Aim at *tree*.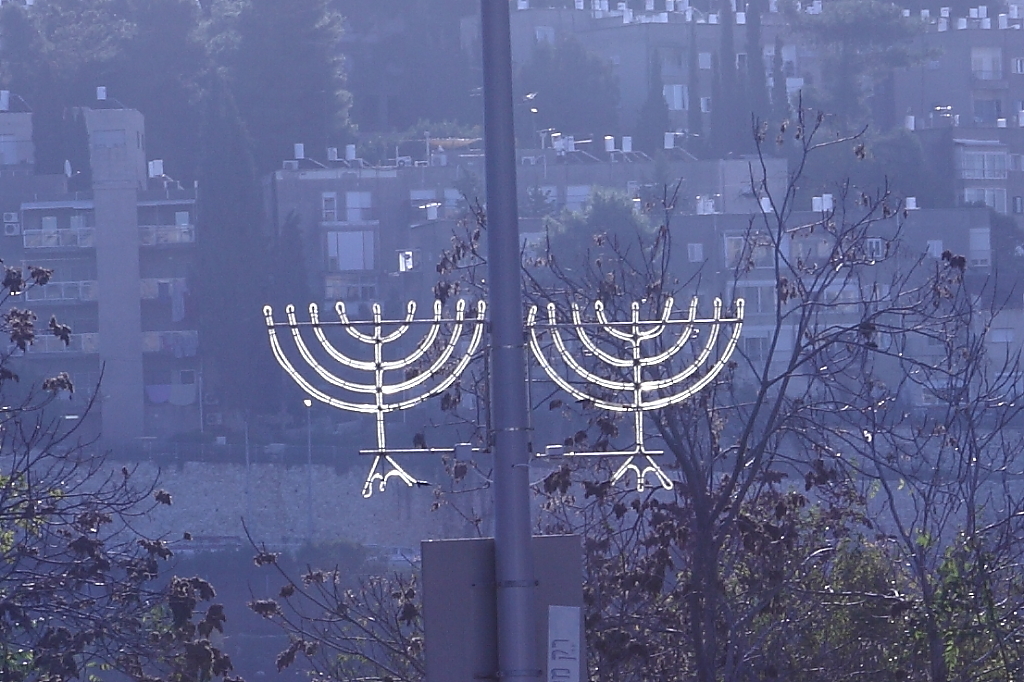
Aimed at [x1=233, y1=82, x2=1023, y2=681].
